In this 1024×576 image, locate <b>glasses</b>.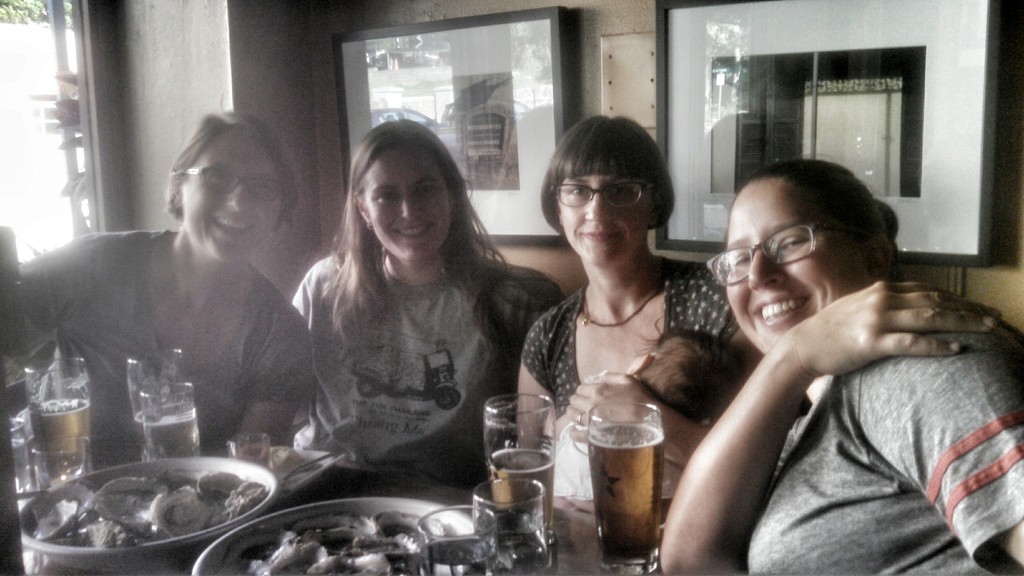
Bounding box: (x1=545, y1=176, x2=650, y2=214).
